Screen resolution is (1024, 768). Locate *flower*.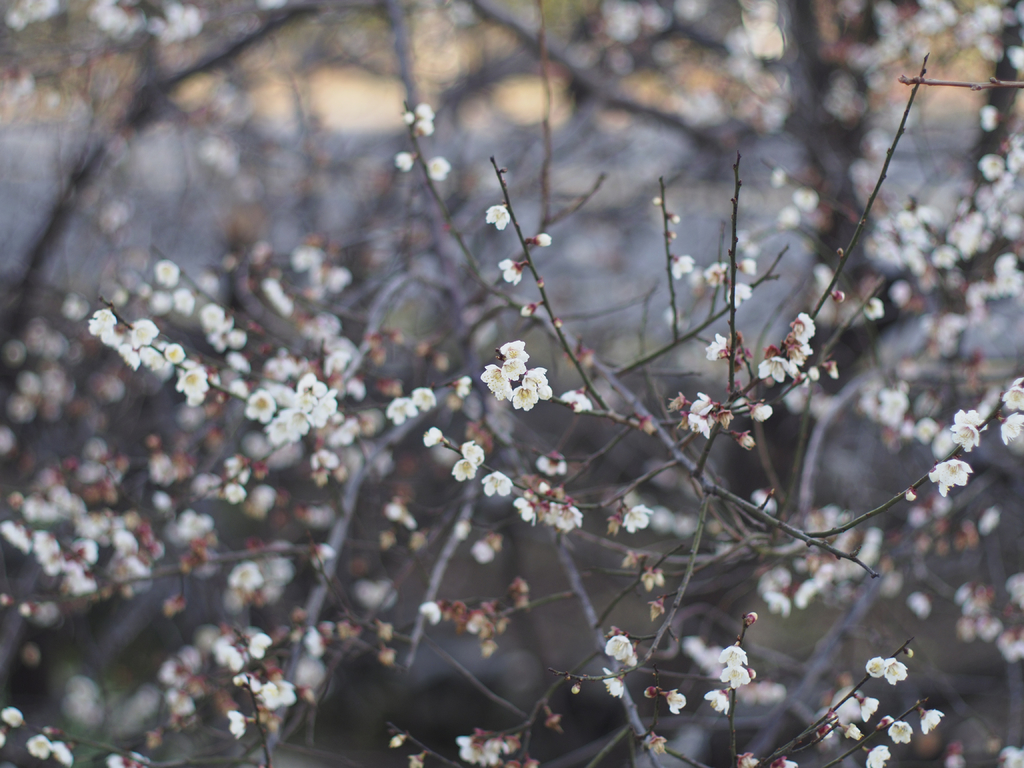
locate(51, 741, 77, 767).
